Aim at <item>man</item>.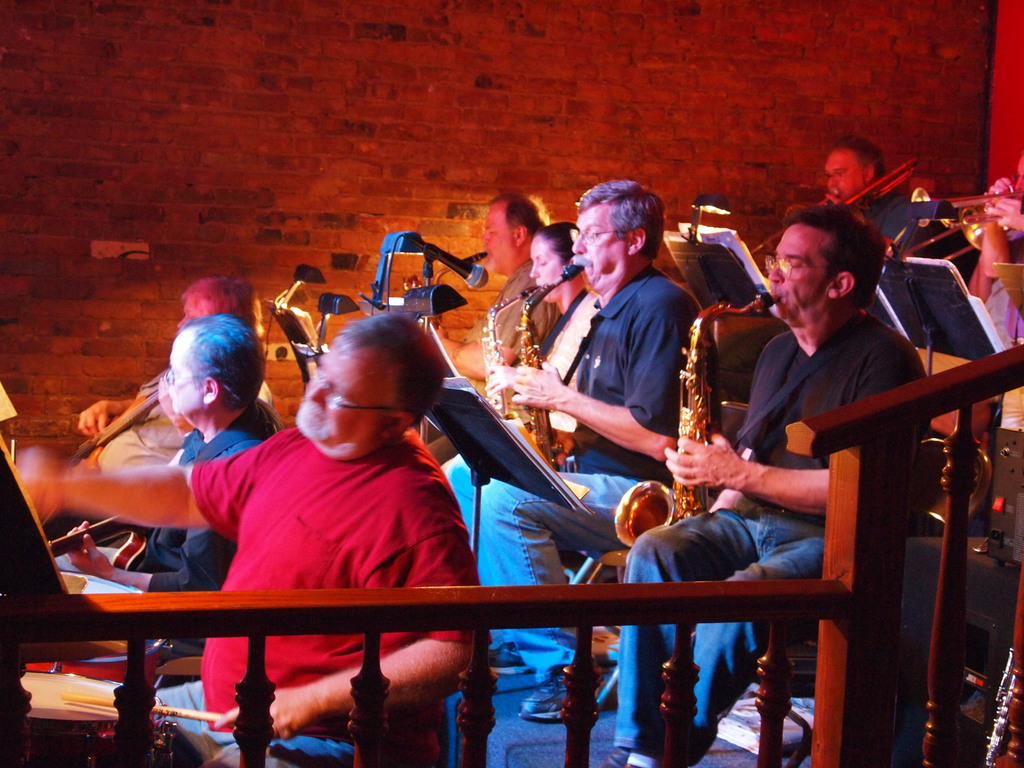
Aimed at 427:192:546:413.
